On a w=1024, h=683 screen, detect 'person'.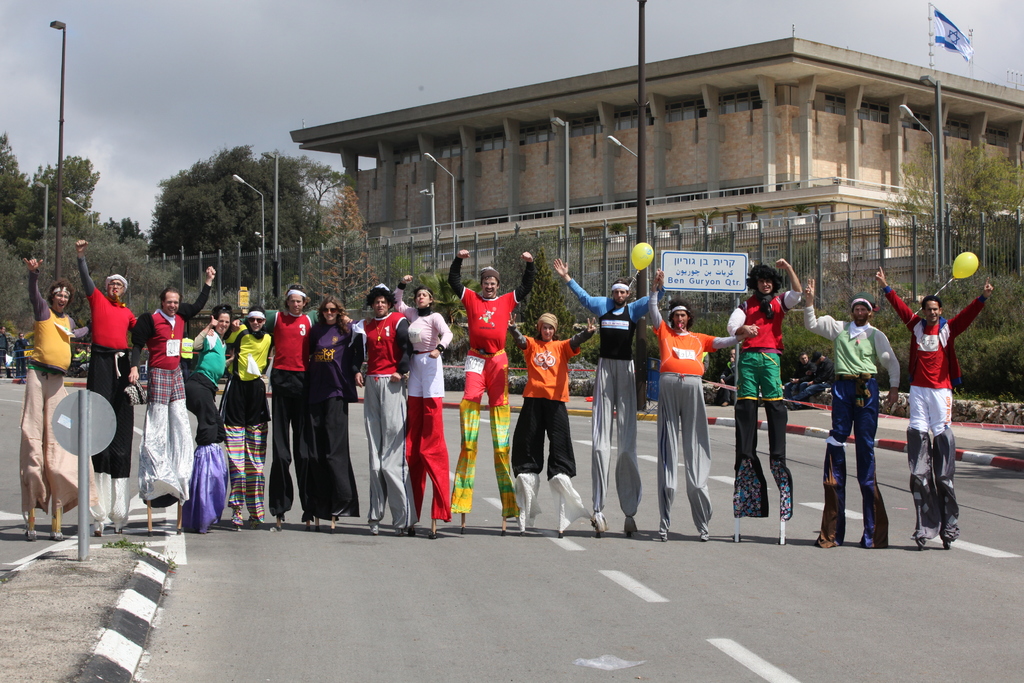
[0,323,15,381].
